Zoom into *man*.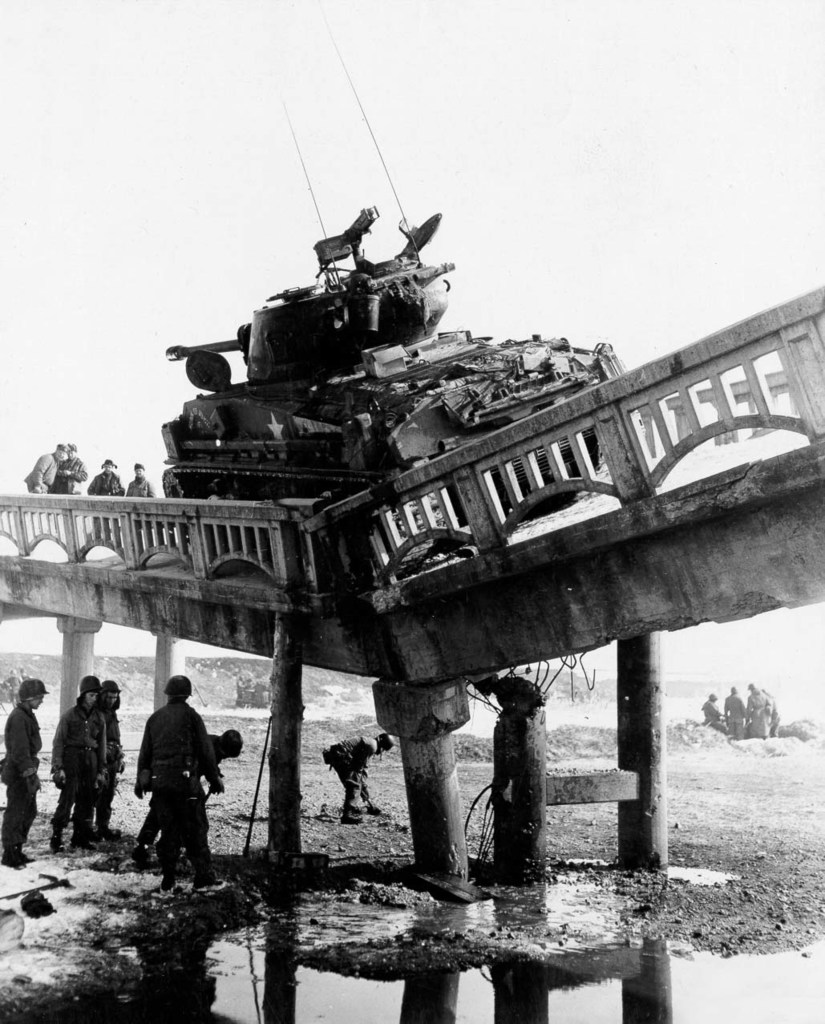
Zoom target: [127, 463, 153, 499].
